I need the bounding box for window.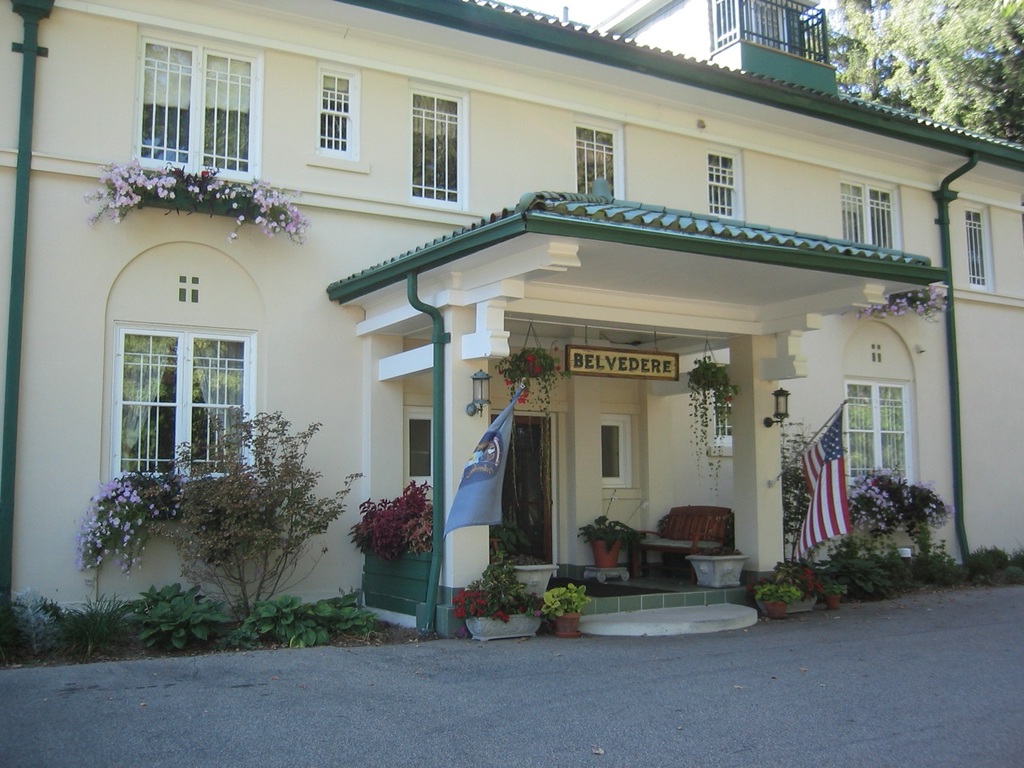
Here it is: 850 373 923 486.
